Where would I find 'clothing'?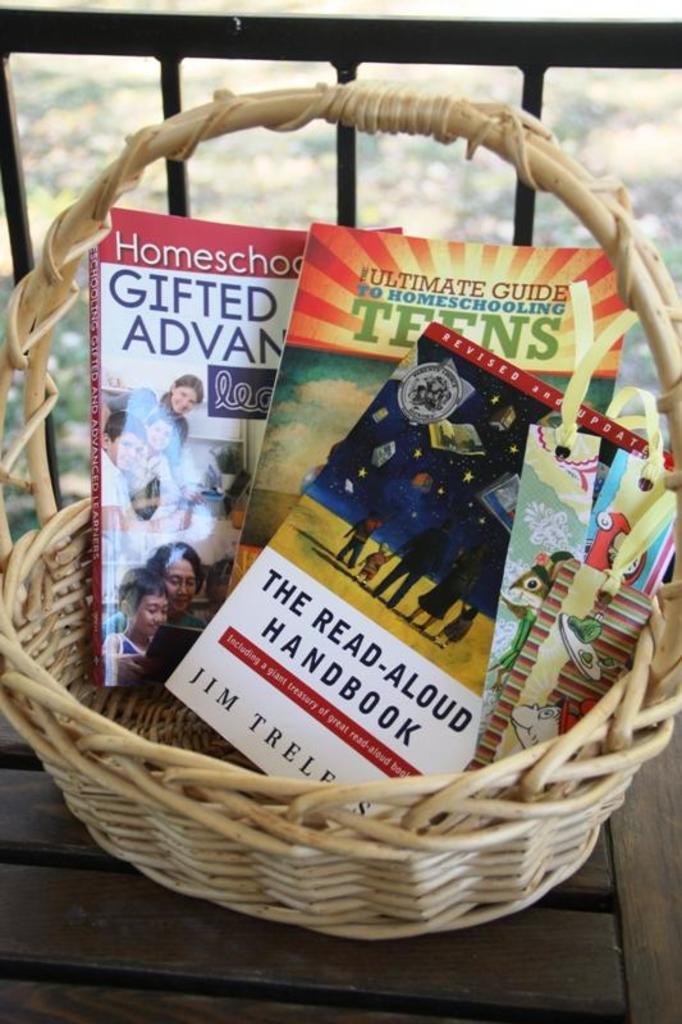
At (left=444, top=609, right=475, bottom=648).
